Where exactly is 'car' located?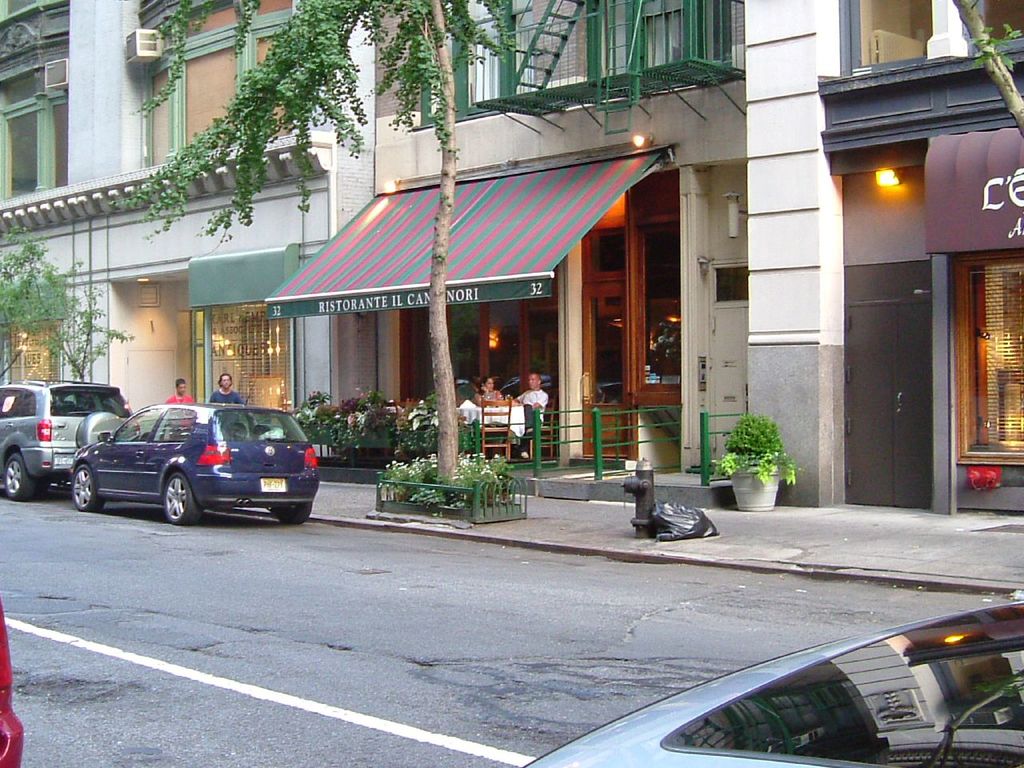
Its bounding box is (70, 373, 321, 527).
